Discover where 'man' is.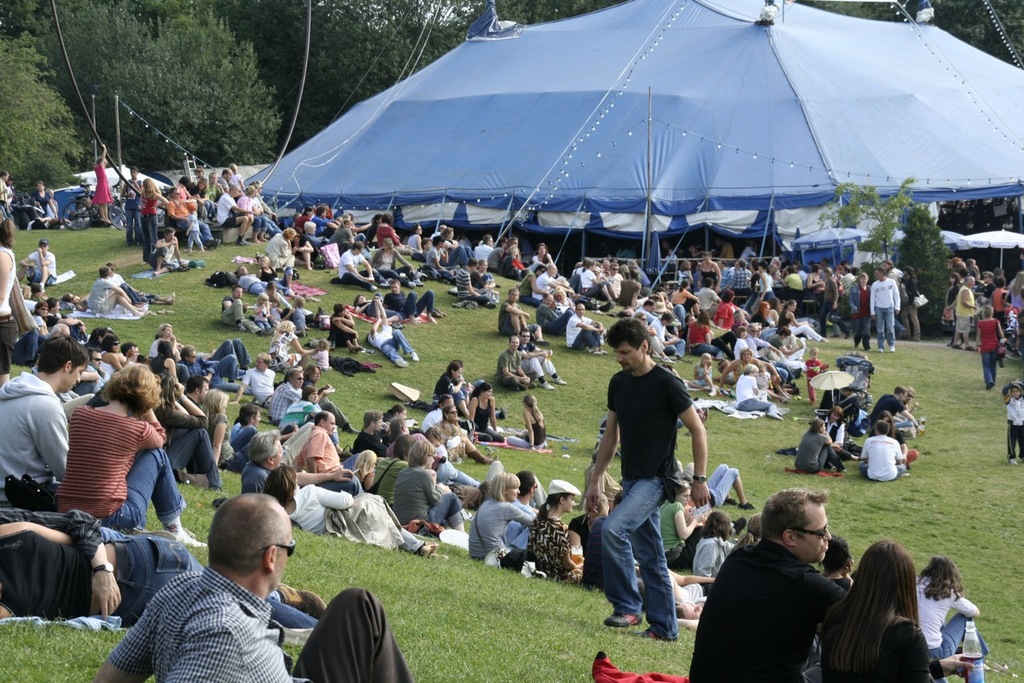
Discovered at bbox=[389, 416, 483, 484].
